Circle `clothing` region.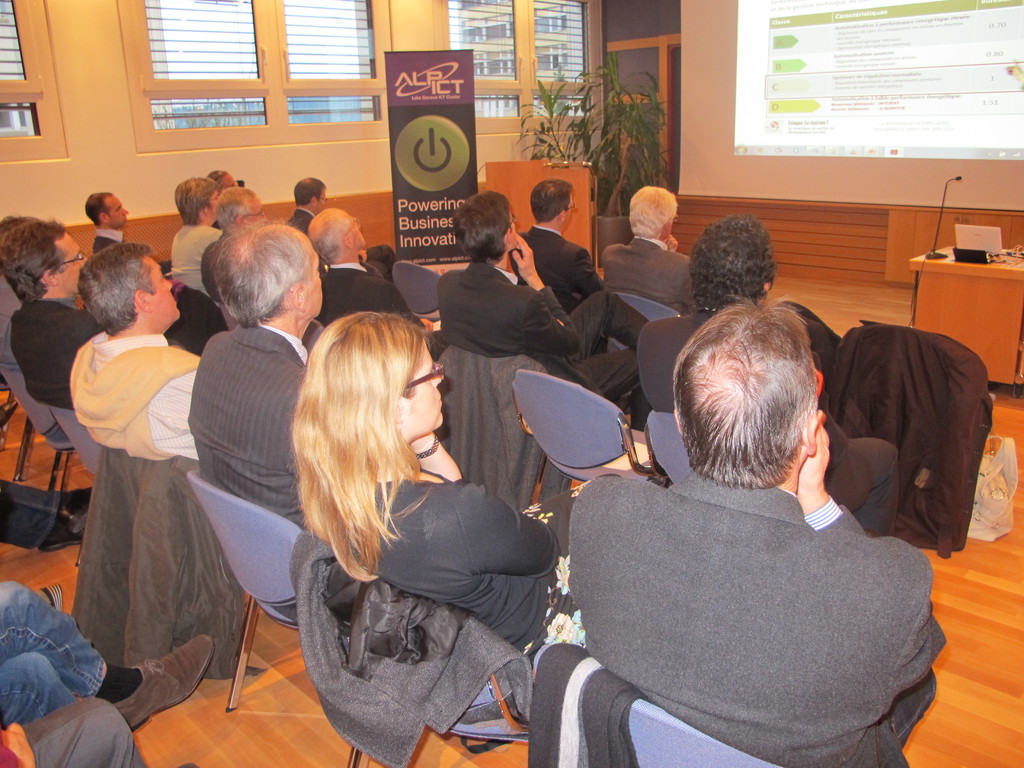
Region: 3, 300, 102, 415.
